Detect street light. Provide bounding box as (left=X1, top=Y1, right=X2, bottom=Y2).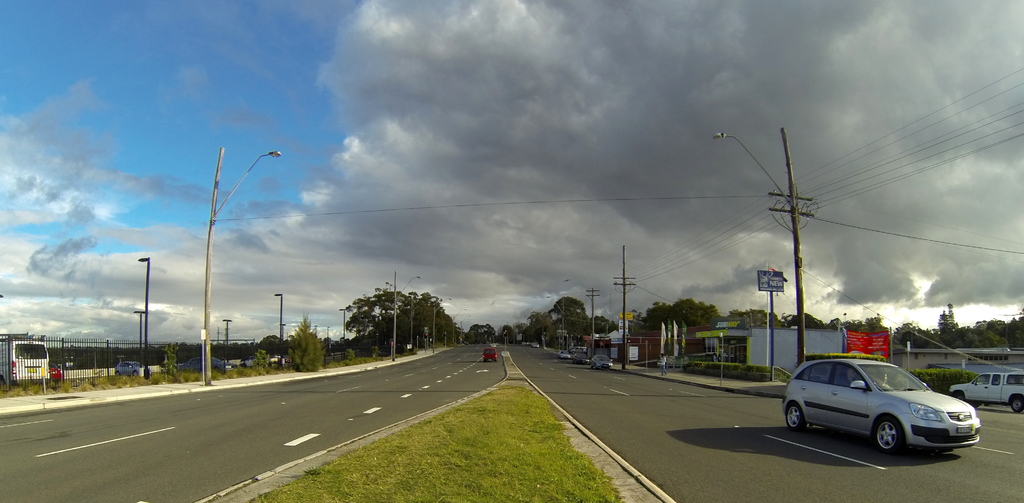
(left=326, top=326, right=332, bottom=352).
